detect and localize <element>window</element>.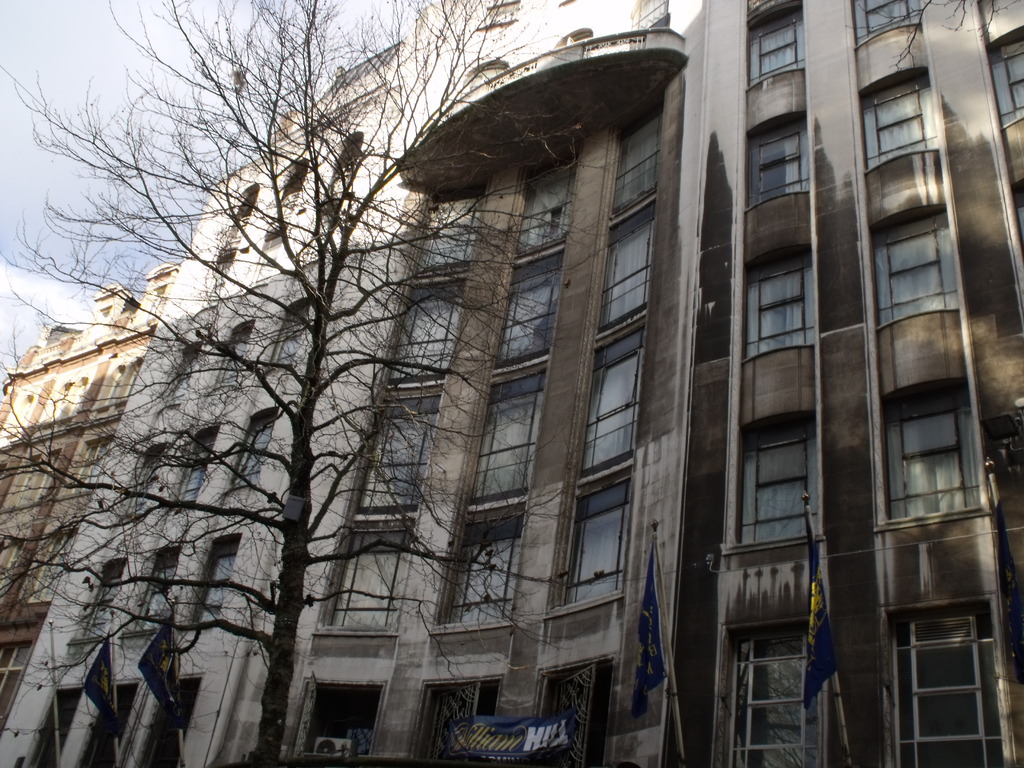
Localized at 456:523:522:625.
